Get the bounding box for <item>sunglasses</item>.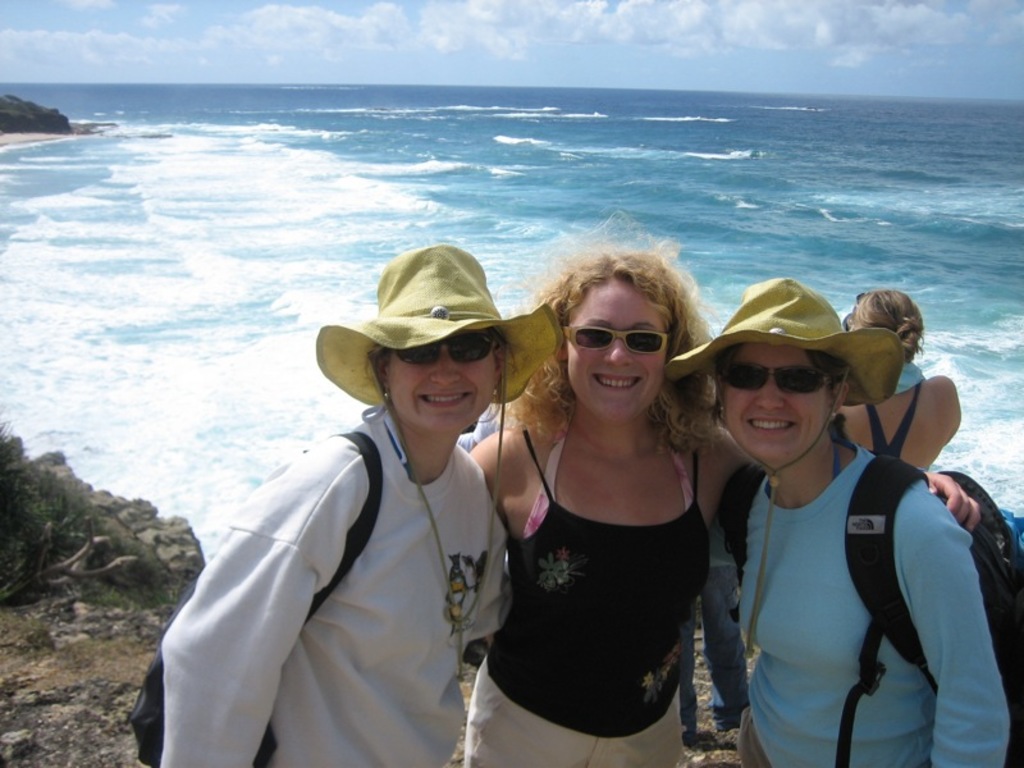
pyautogui.locateOnScreen(392, 337, 503, 367).
